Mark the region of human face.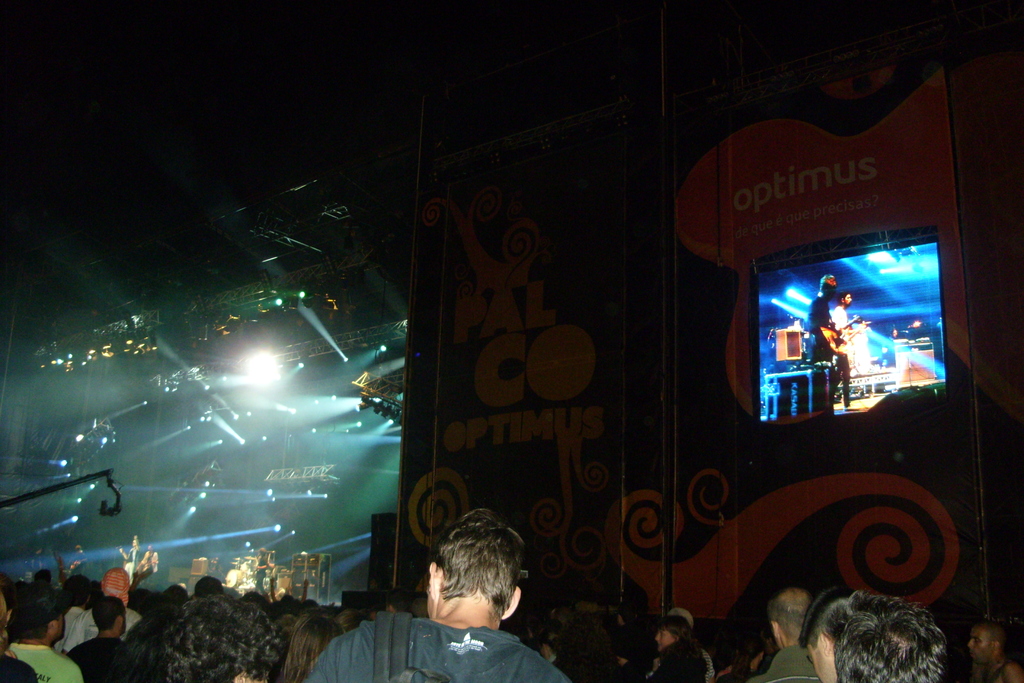
Region: (892, 329, 899, 338).
